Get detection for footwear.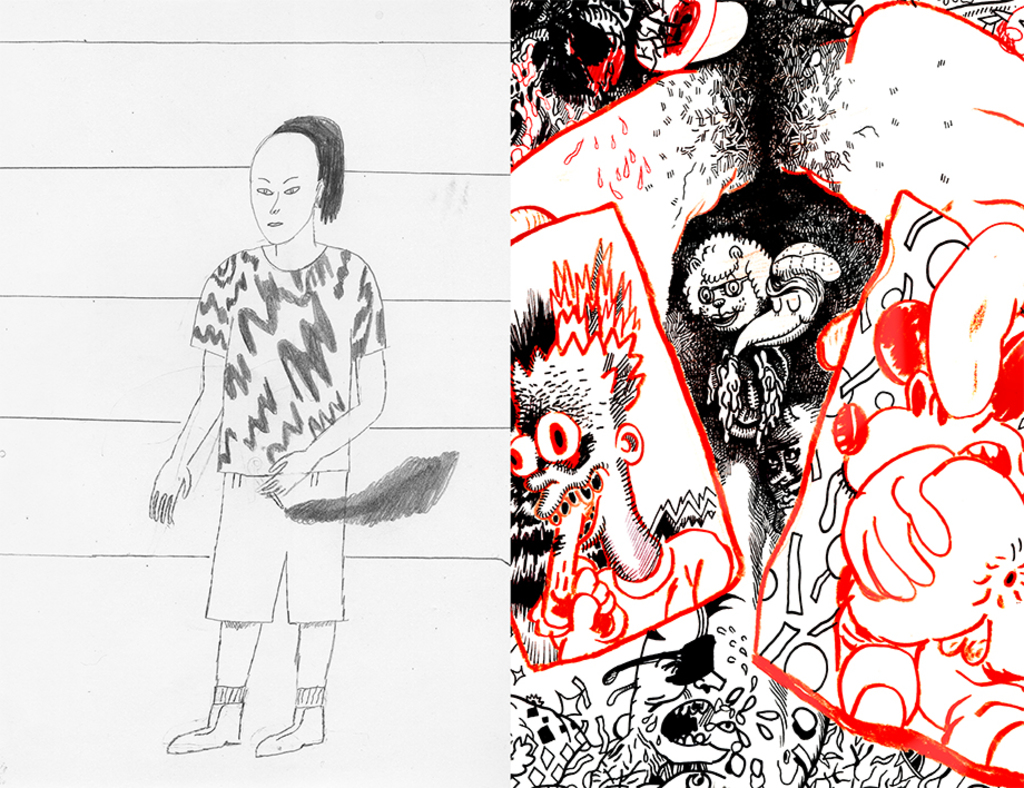
Detection: x1=256 y1=692 x2=321 y2=748.
